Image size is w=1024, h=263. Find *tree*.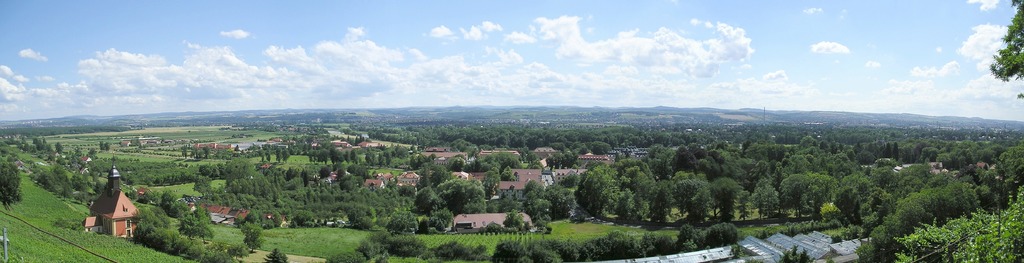
locate(383, 147, 395, 168).
